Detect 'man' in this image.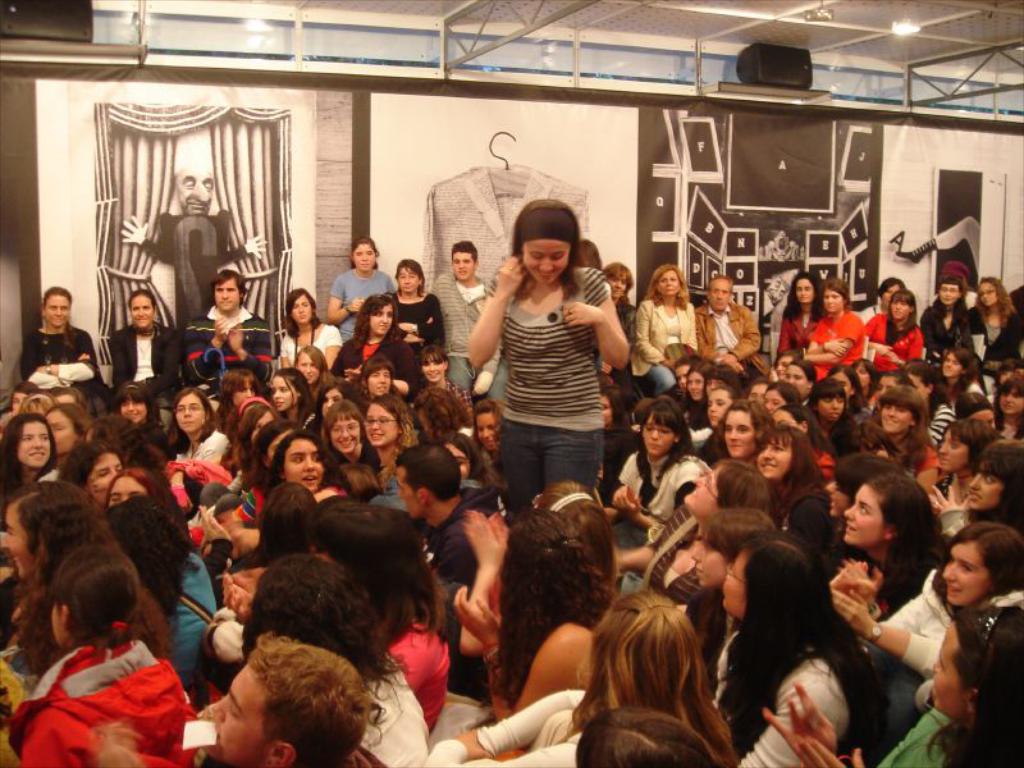
Detection: [433,243,500,393].
